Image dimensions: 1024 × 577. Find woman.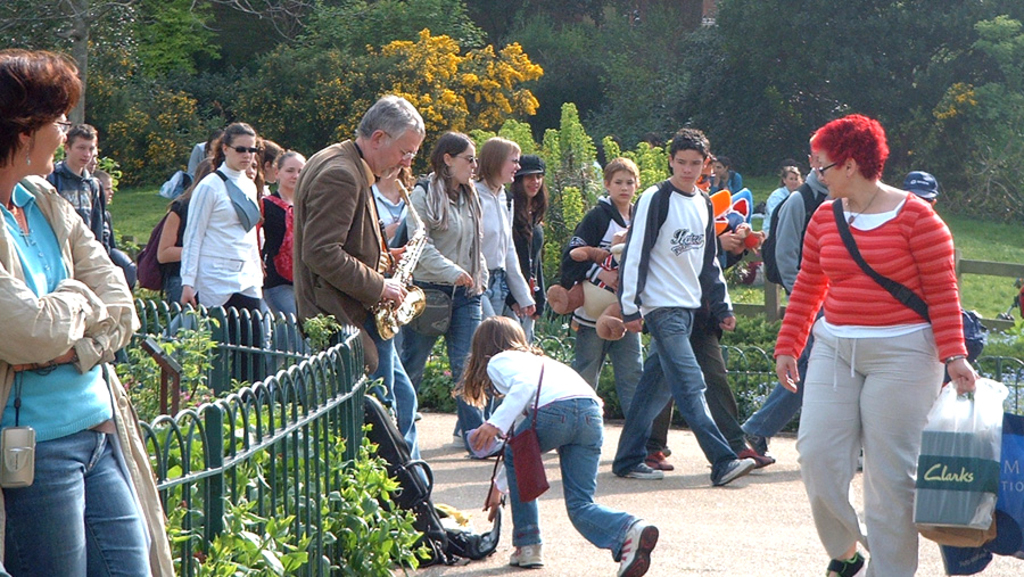
[left=0, top=49, right=175, bottom=576].
